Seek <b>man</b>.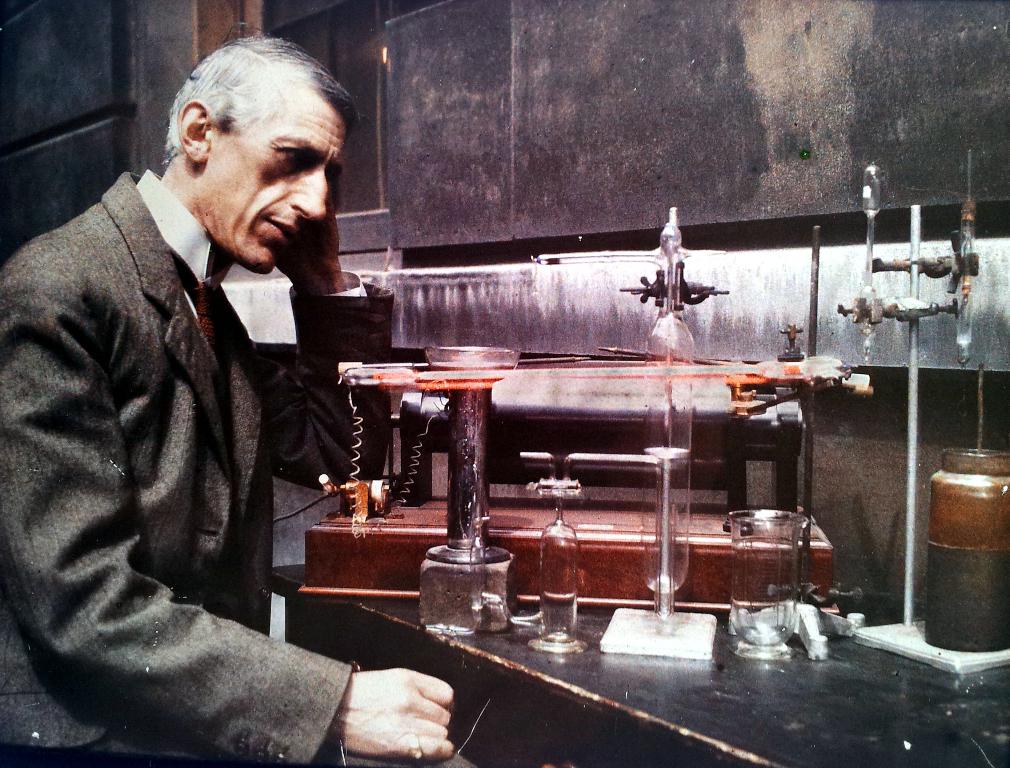
[0,37,480,767].
